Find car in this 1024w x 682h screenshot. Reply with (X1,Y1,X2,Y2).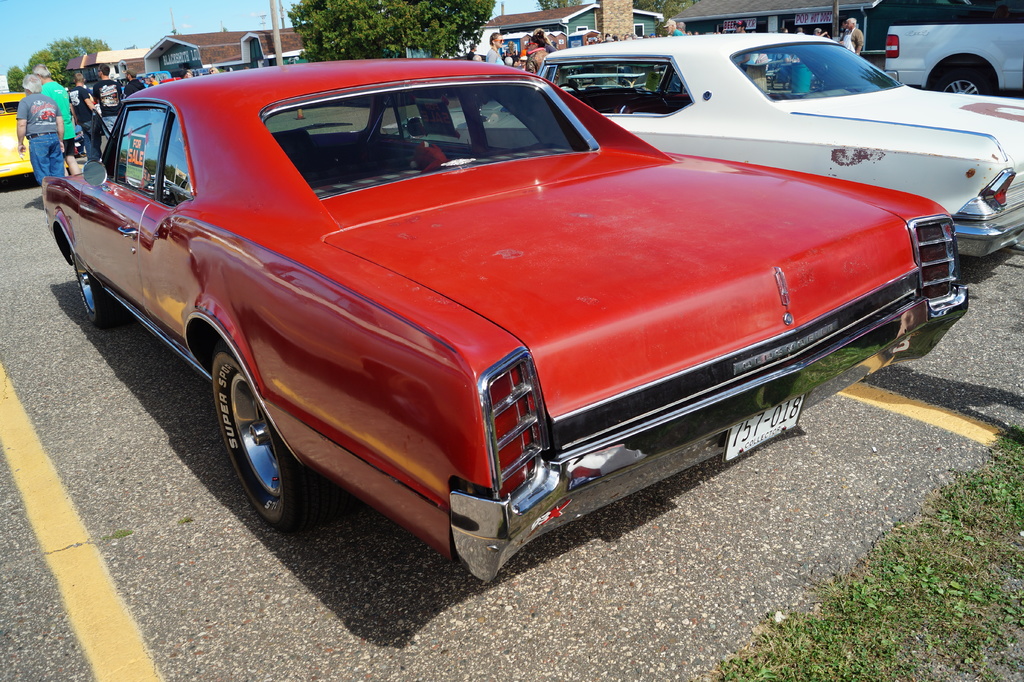
(886,12,1023,91).
